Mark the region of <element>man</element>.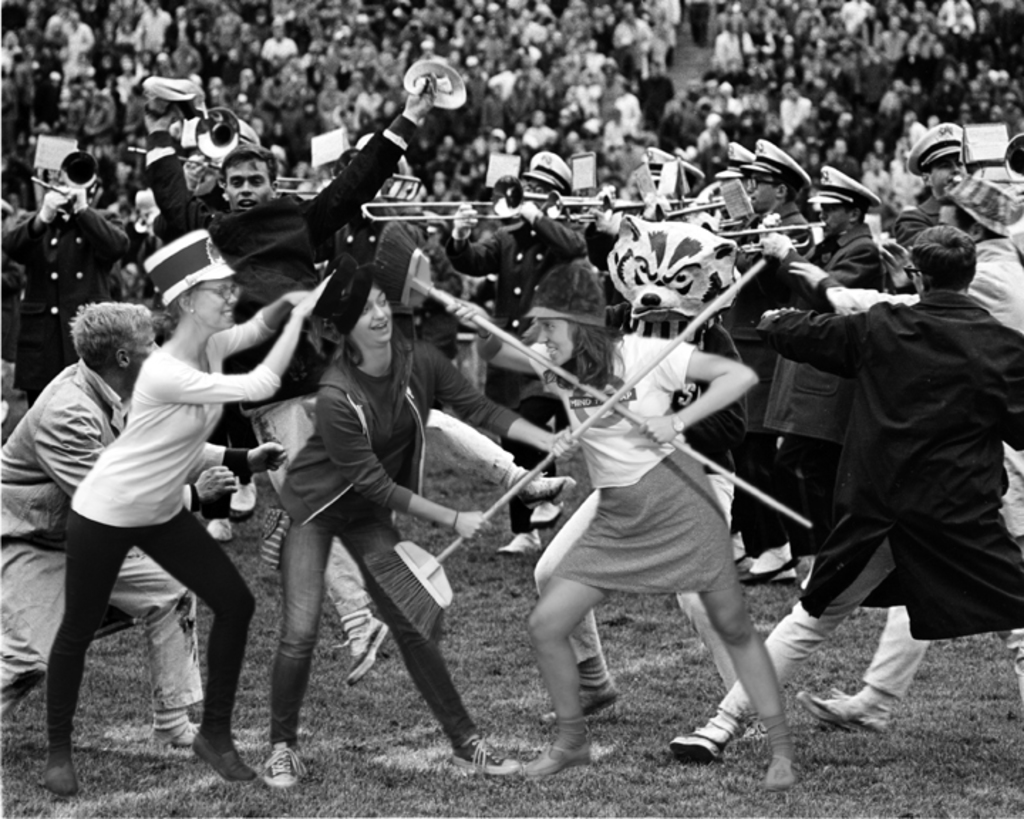
Region: x1=892 y1=109 x2=998 y2=277.
